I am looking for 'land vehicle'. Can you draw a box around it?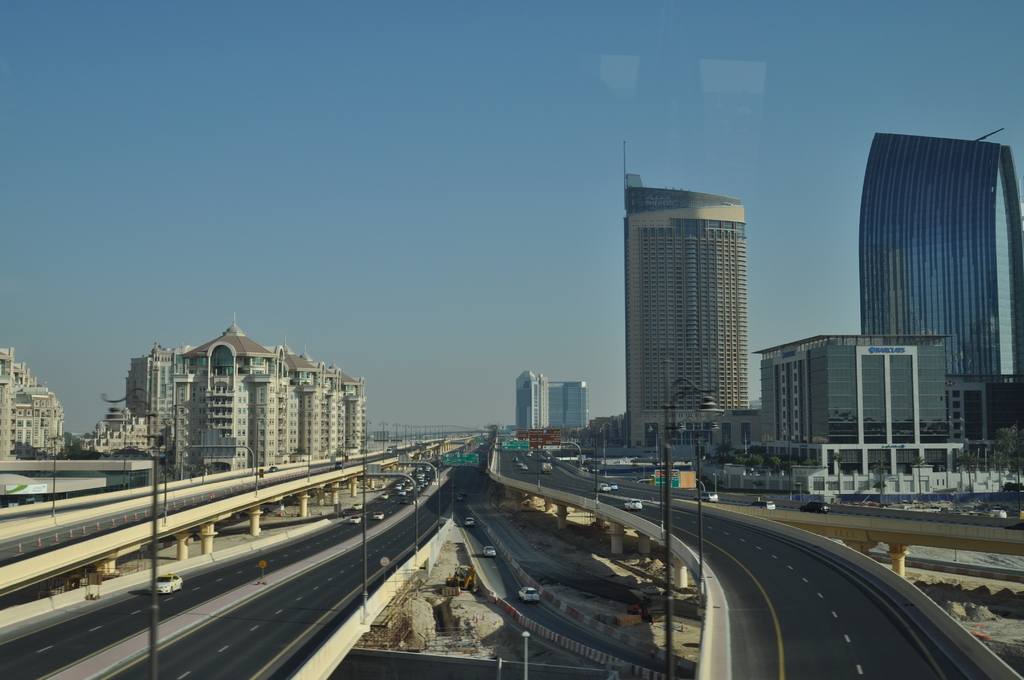
Sure, the bounding box is locate(444, 561, 481, 597).
